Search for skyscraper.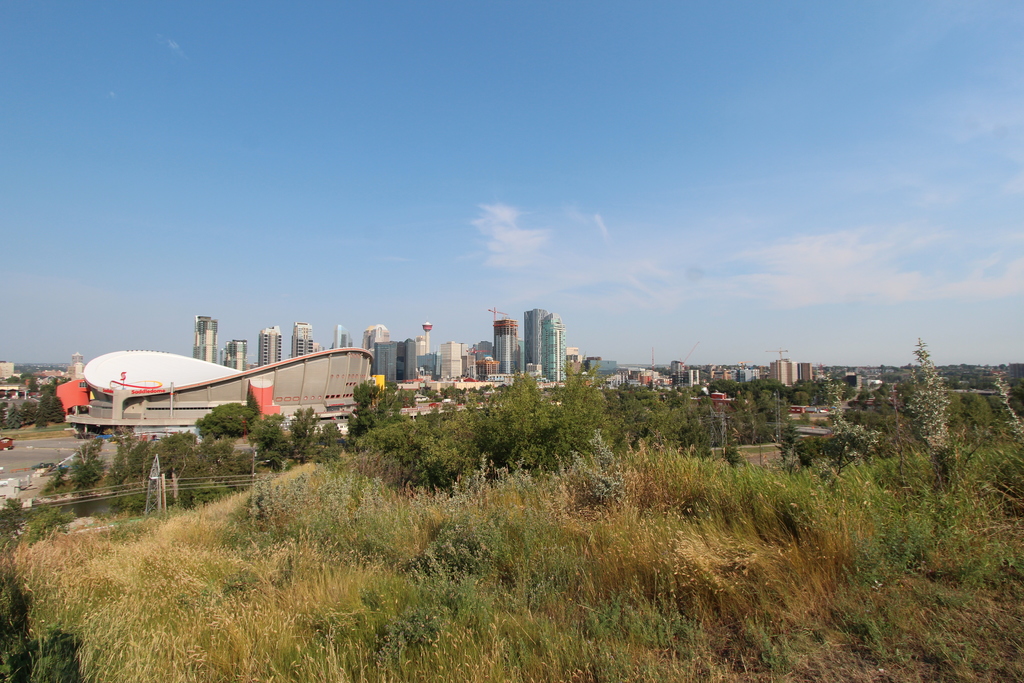
Found at left=255, top=322, right=287, bottom=370.
